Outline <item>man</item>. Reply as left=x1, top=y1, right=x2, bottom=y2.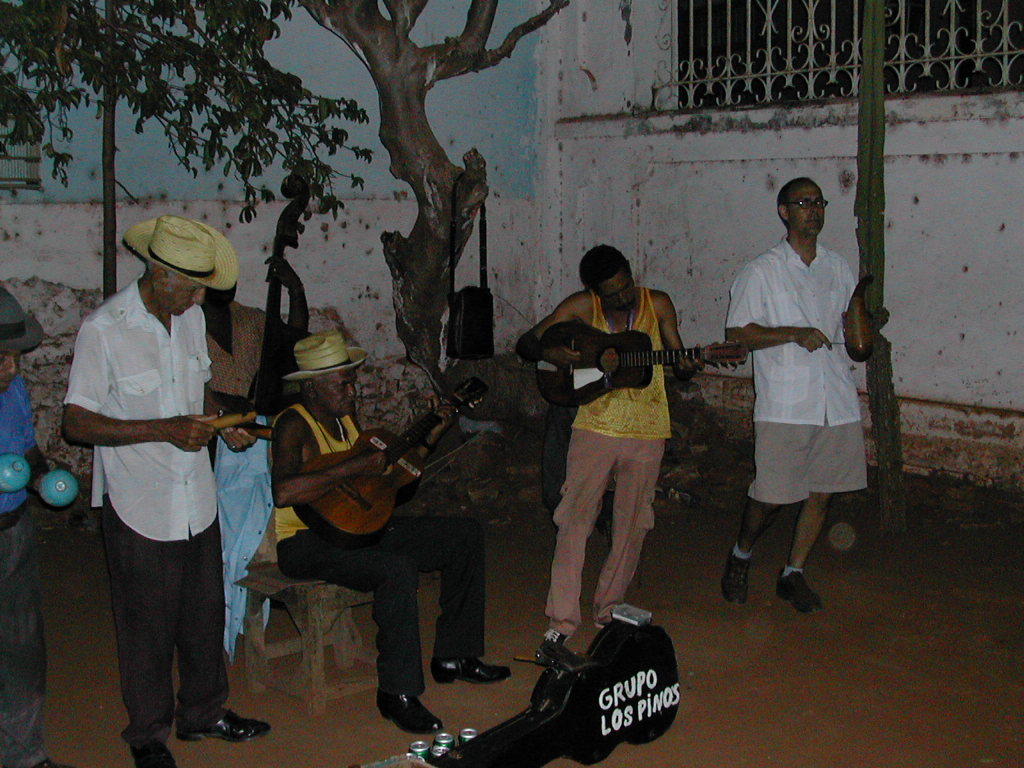
left=729, top=189, right=865, bottom=603.
